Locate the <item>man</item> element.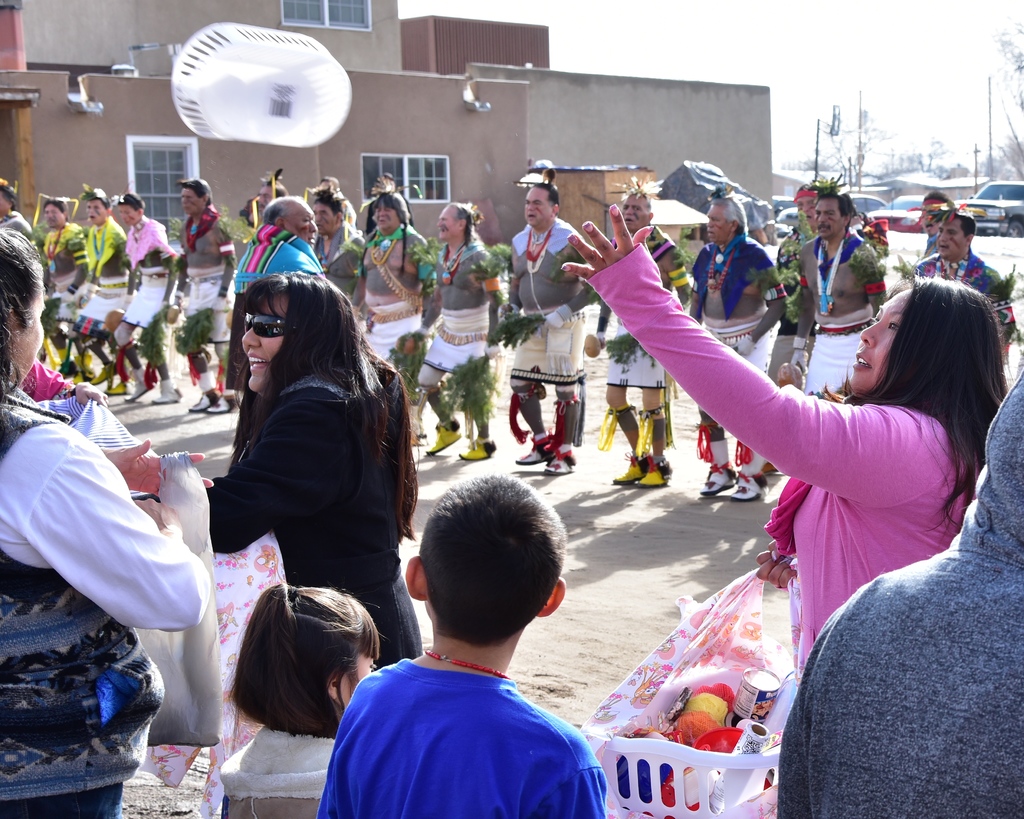
Element bbox: l=763, t=177, r=824, b=477.
